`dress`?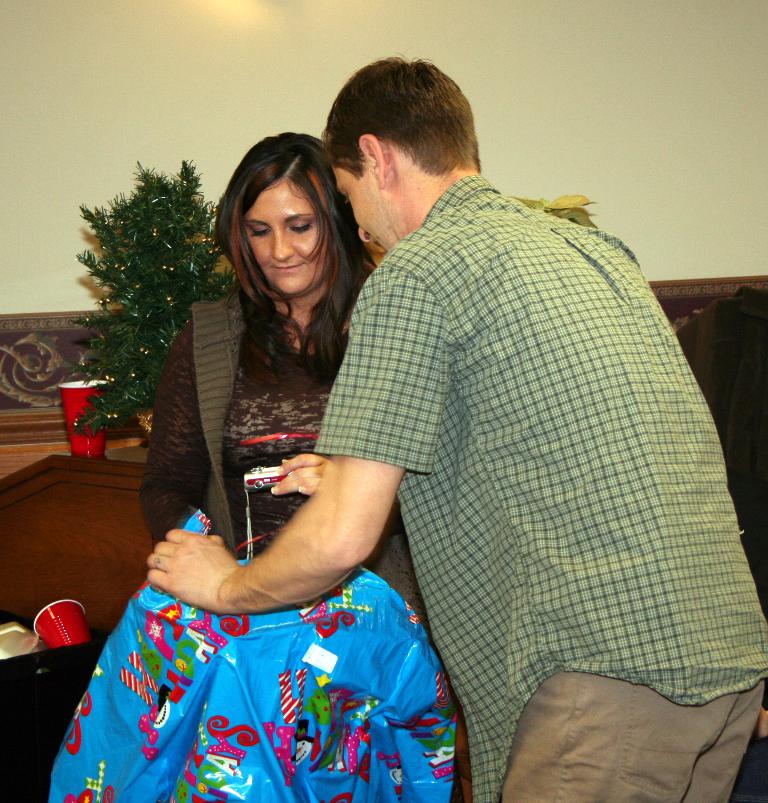
box(39, 293, 459, 802)
